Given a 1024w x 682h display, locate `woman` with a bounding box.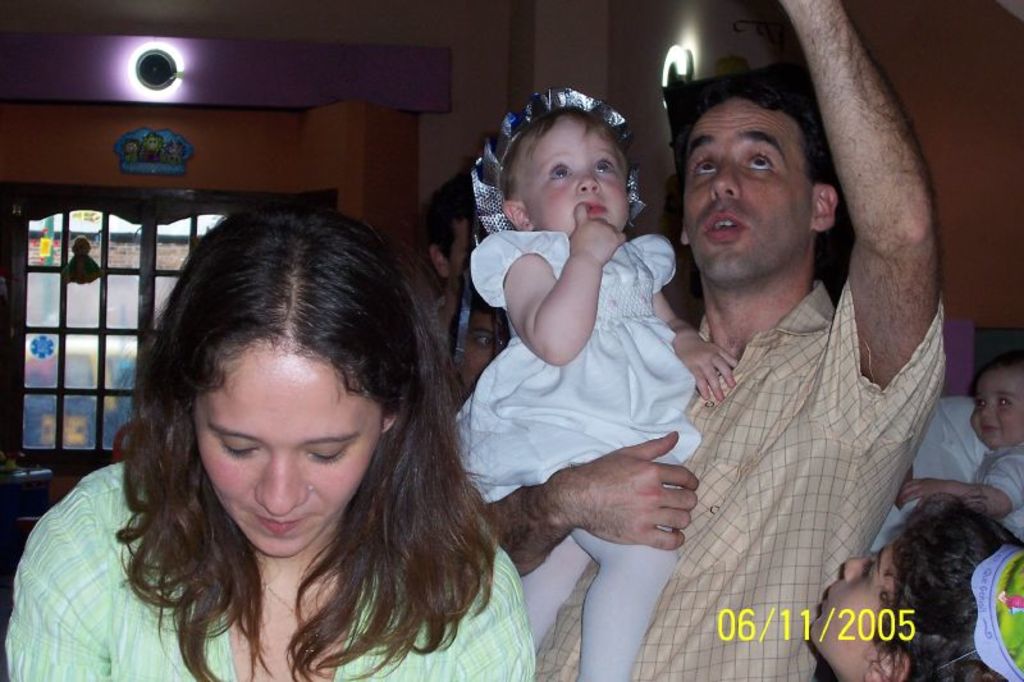
Located: [x1=3, y1=200, x2=538, y2=681].
